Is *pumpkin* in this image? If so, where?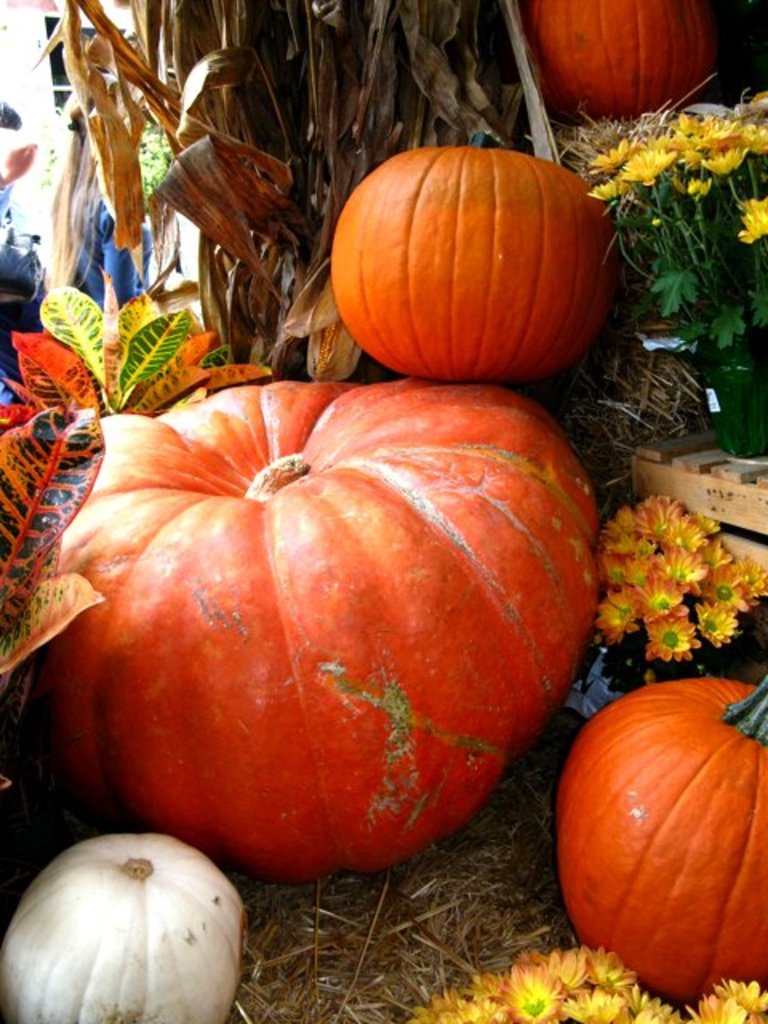
Yes, at left=523, top=0, right=722, bottom=128.
